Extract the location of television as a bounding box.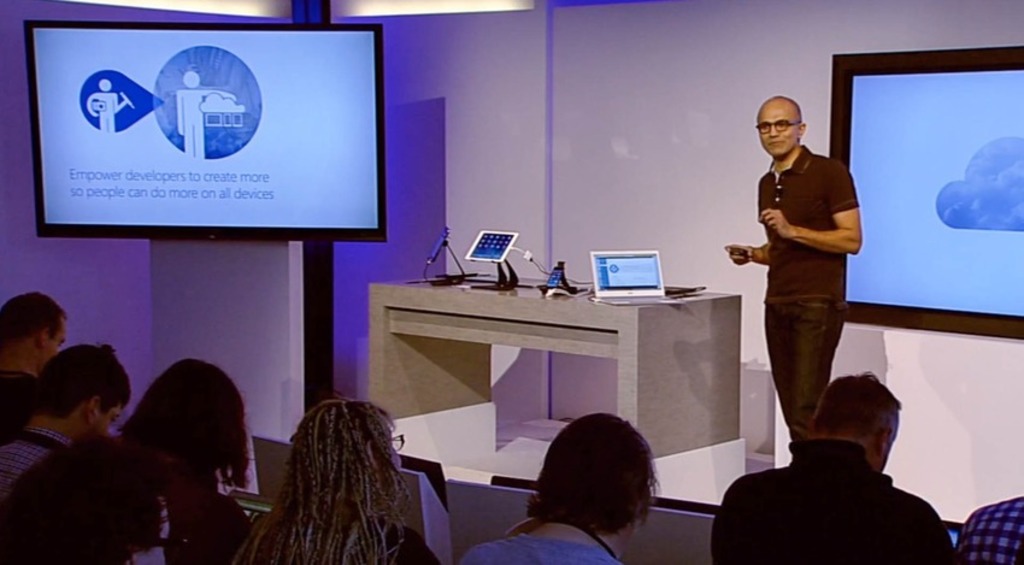
23,19,384,242.
